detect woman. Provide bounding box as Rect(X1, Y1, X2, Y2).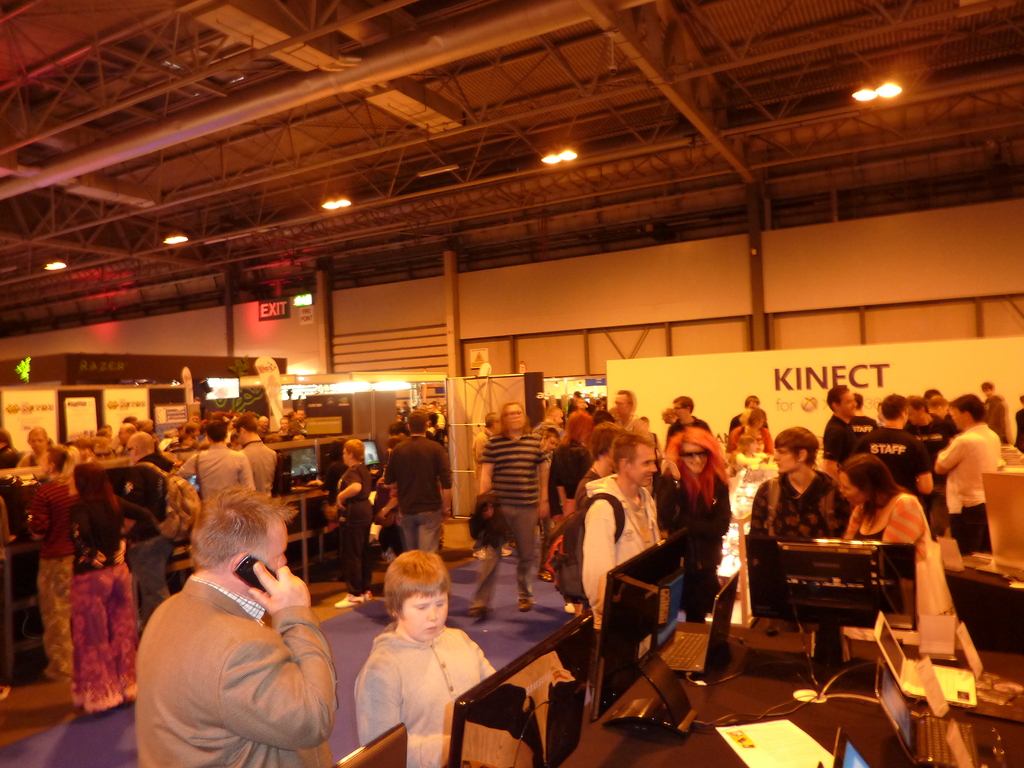
Rect(66, 459, 164, 718).
